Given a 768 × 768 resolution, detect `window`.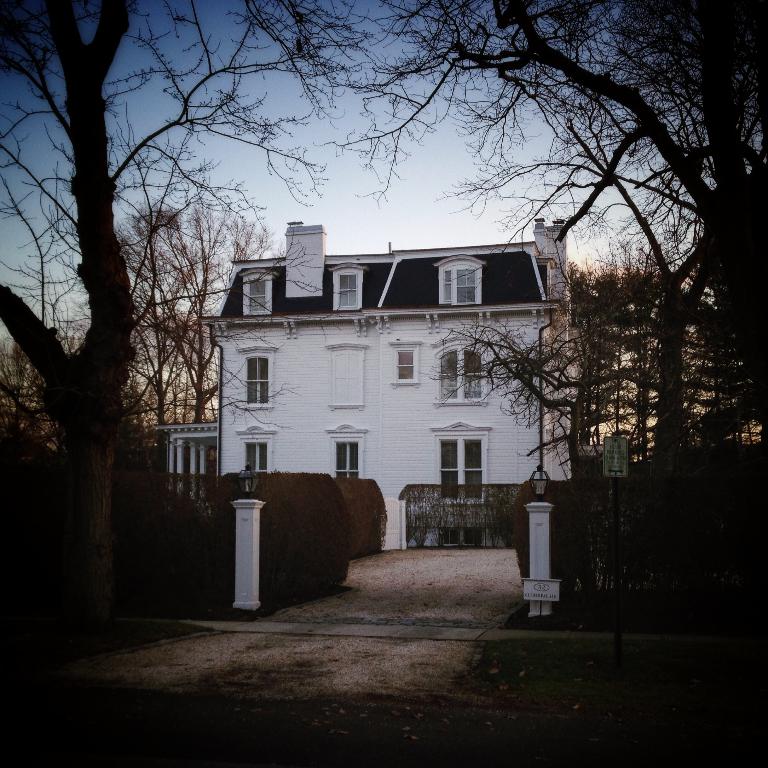
x1=332, y1=275, x2=360, y2=309.
